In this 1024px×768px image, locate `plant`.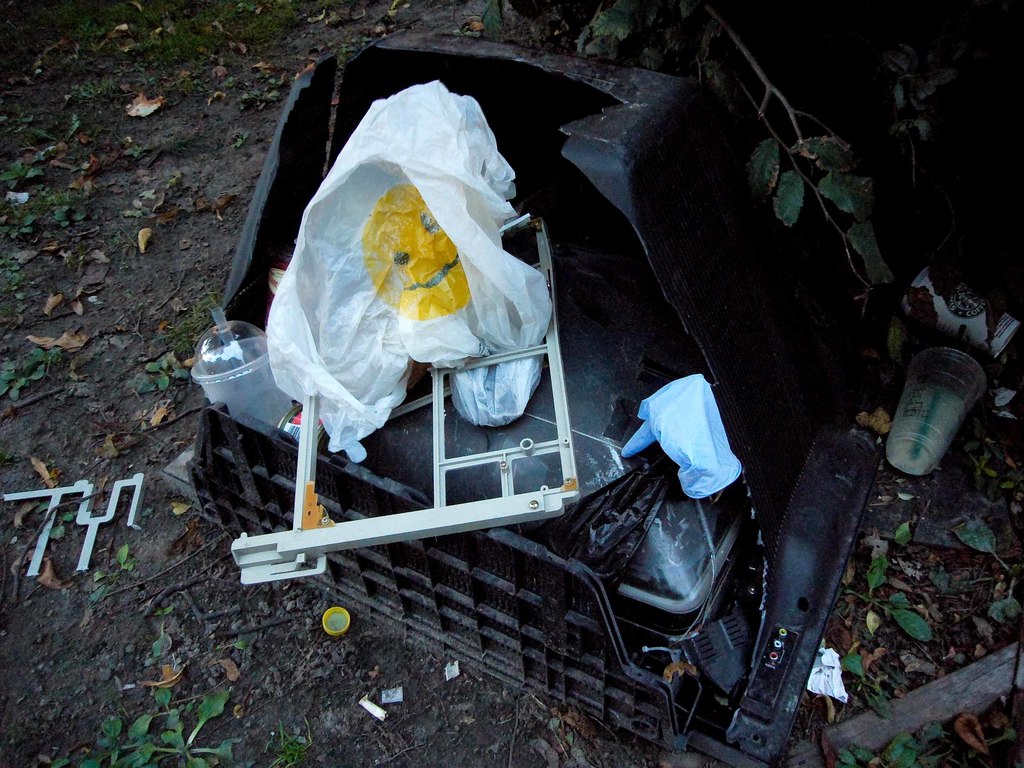
Bounding box: rect(0, 342, 67, 407).
